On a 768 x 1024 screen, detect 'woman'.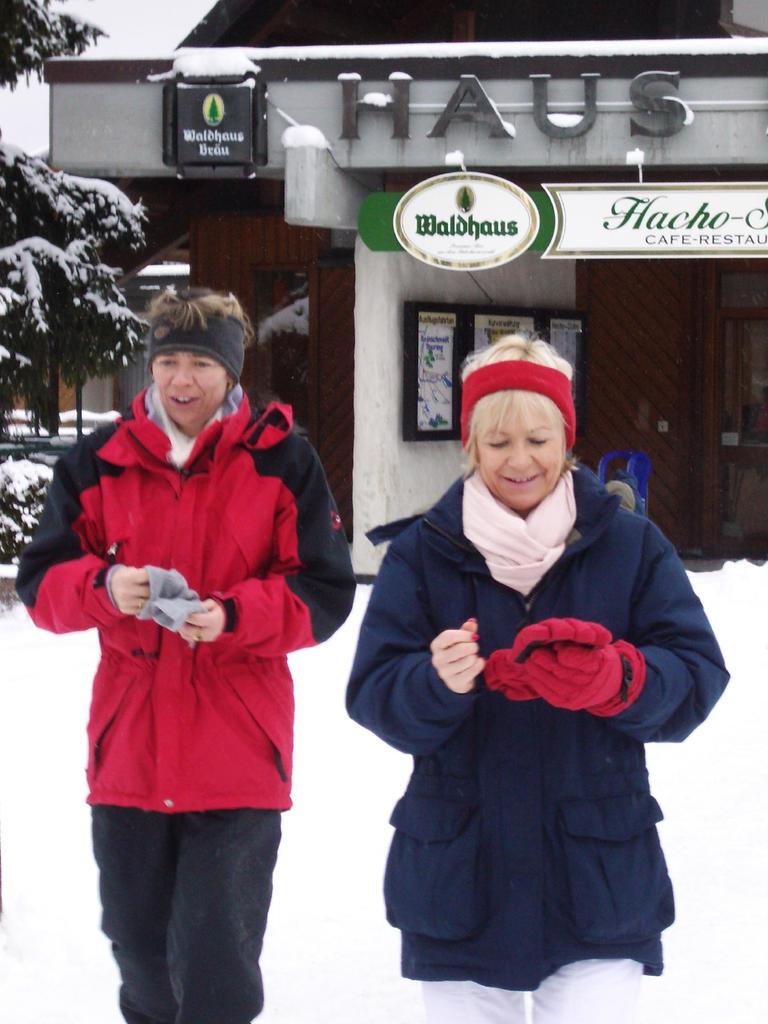
select_region(340, 329, 708, 1009).
